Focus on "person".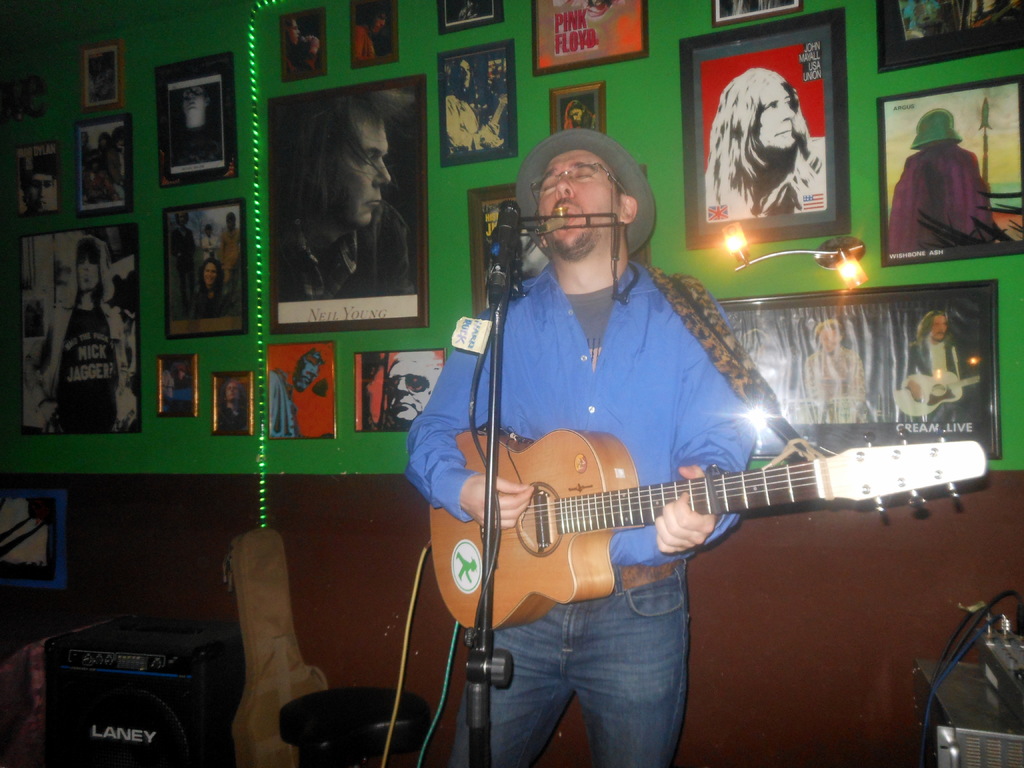
Focused at 163,204,191,278.
